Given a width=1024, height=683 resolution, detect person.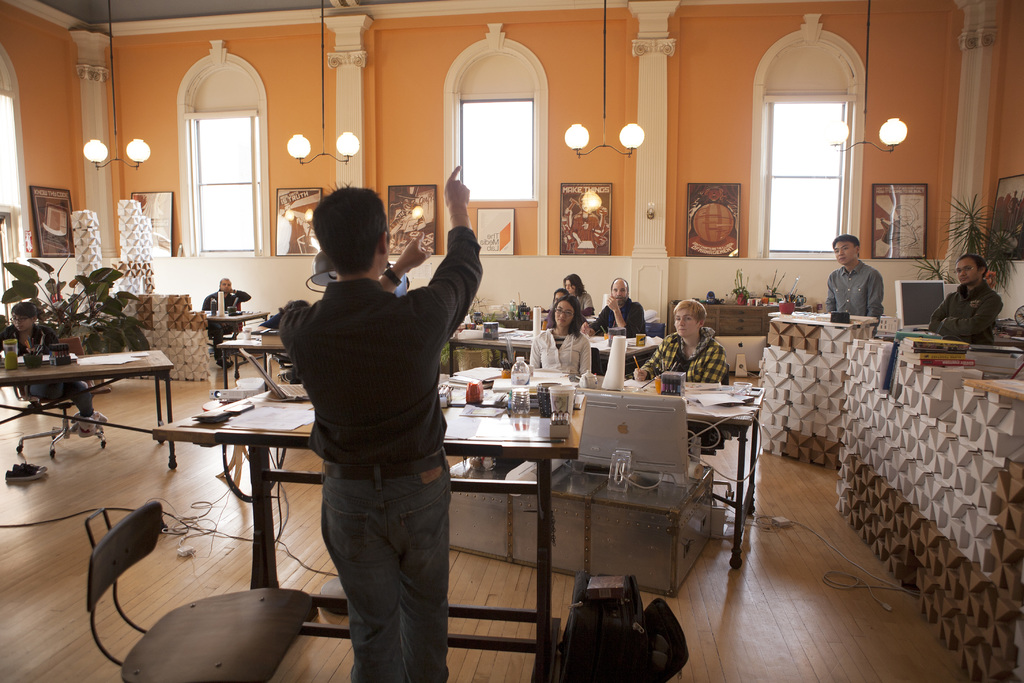
[left=929, top=252, right=1004, bottom=347].
